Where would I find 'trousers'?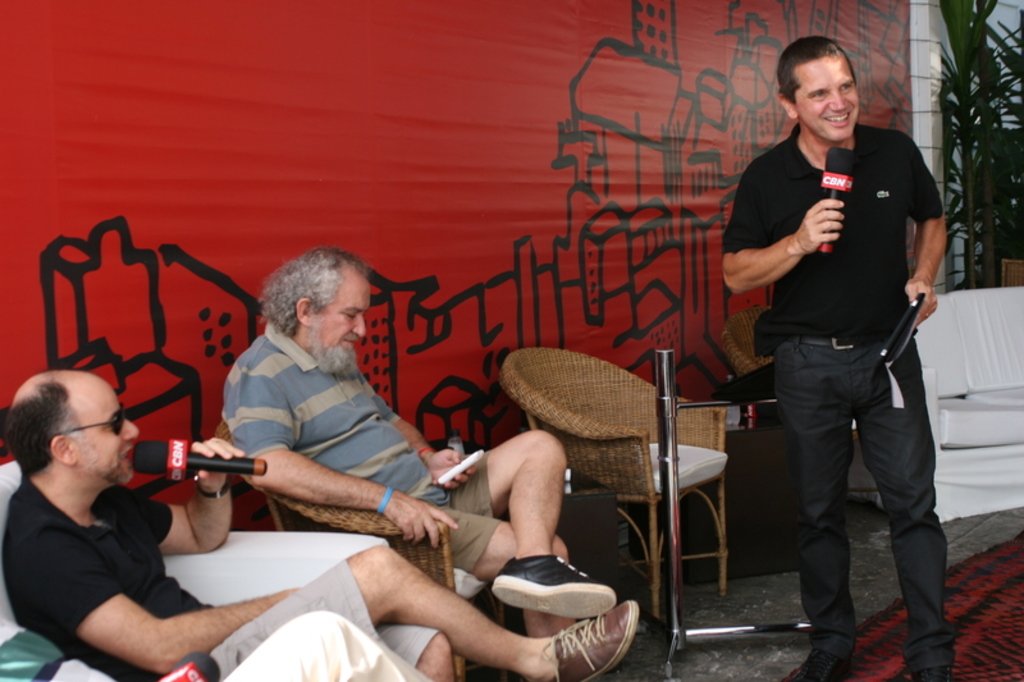
At 774 335 959 650.
